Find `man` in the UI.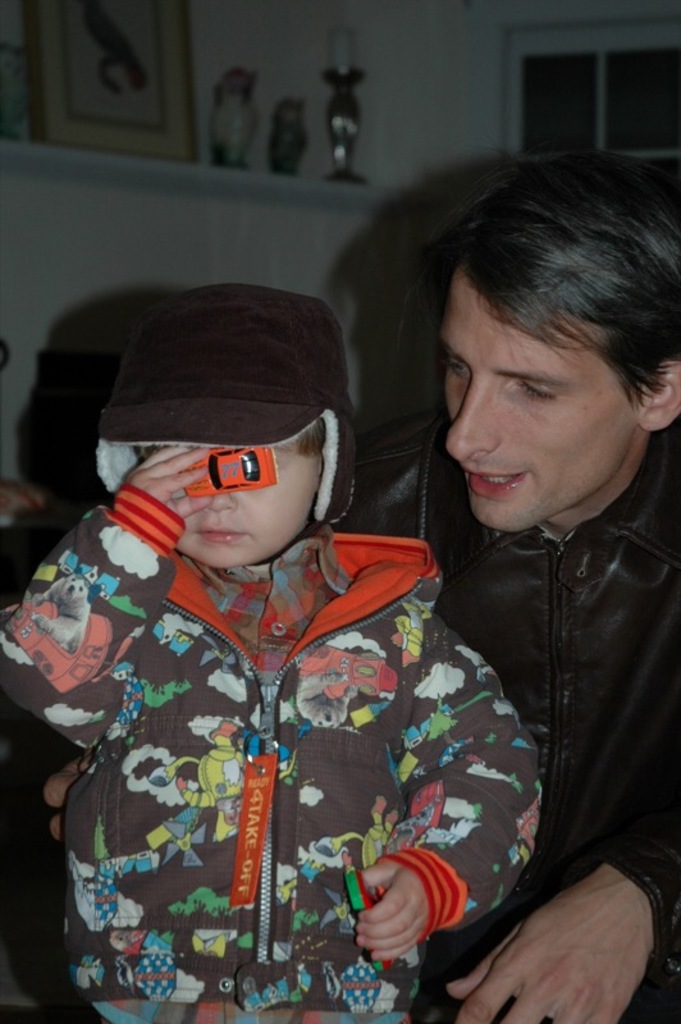
UI element at (326, 133, 680, 1014).
